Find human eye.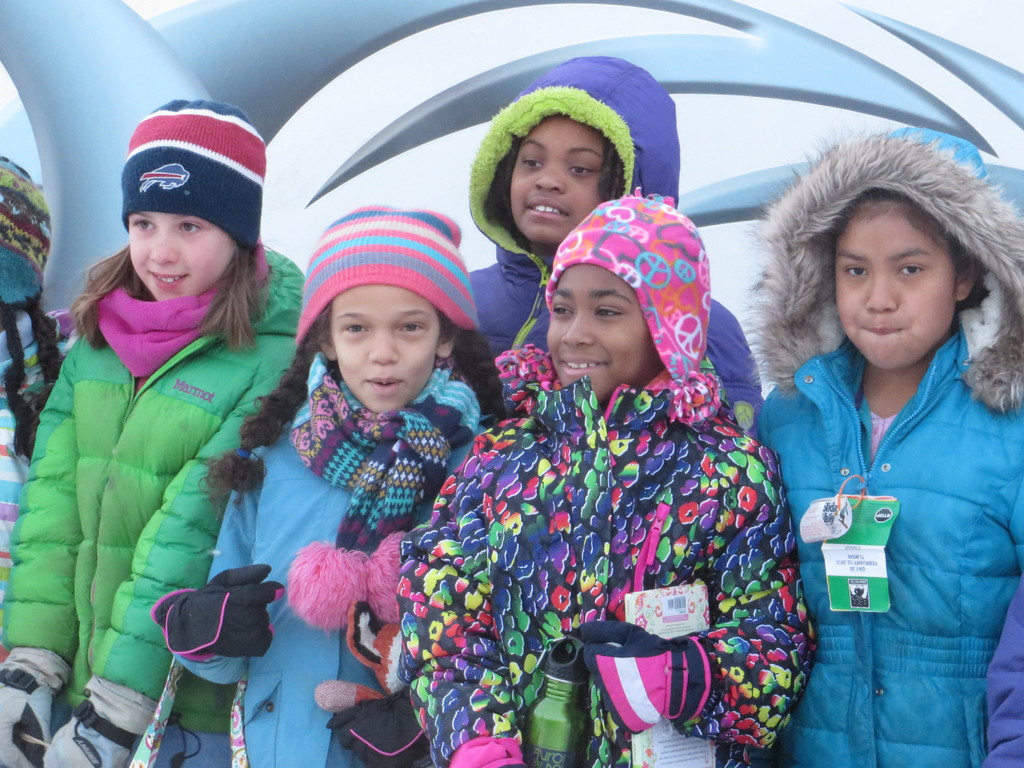
bbox=(178, 222, 205, 237).
